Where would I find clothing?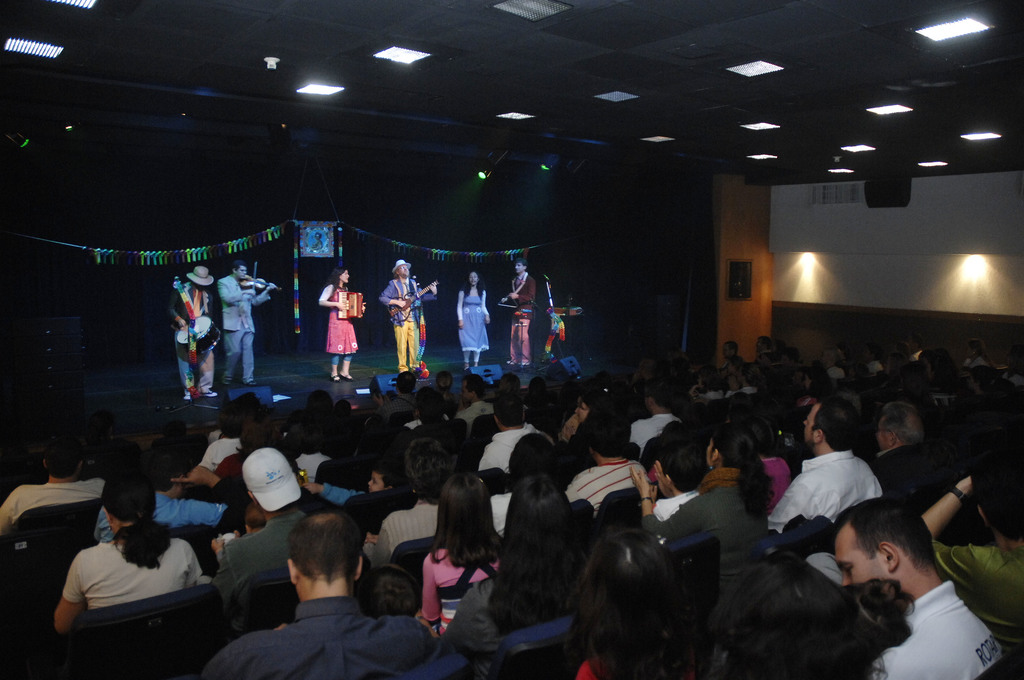
At 214 451 241 479.
